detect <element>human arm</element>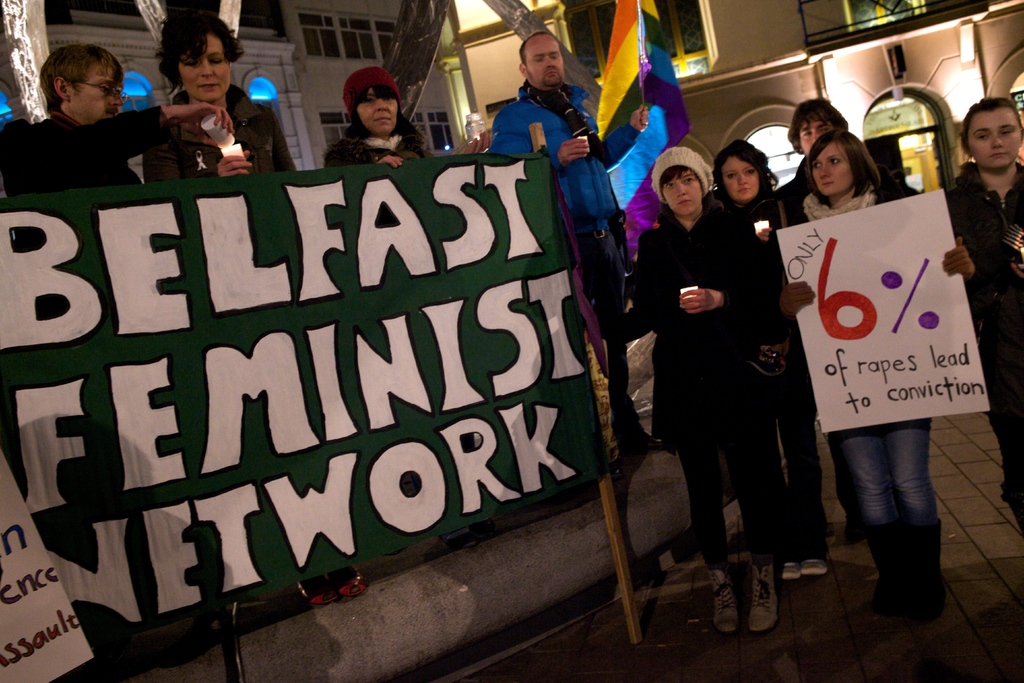
[left=319, top=133, right=397, bottom=175]
